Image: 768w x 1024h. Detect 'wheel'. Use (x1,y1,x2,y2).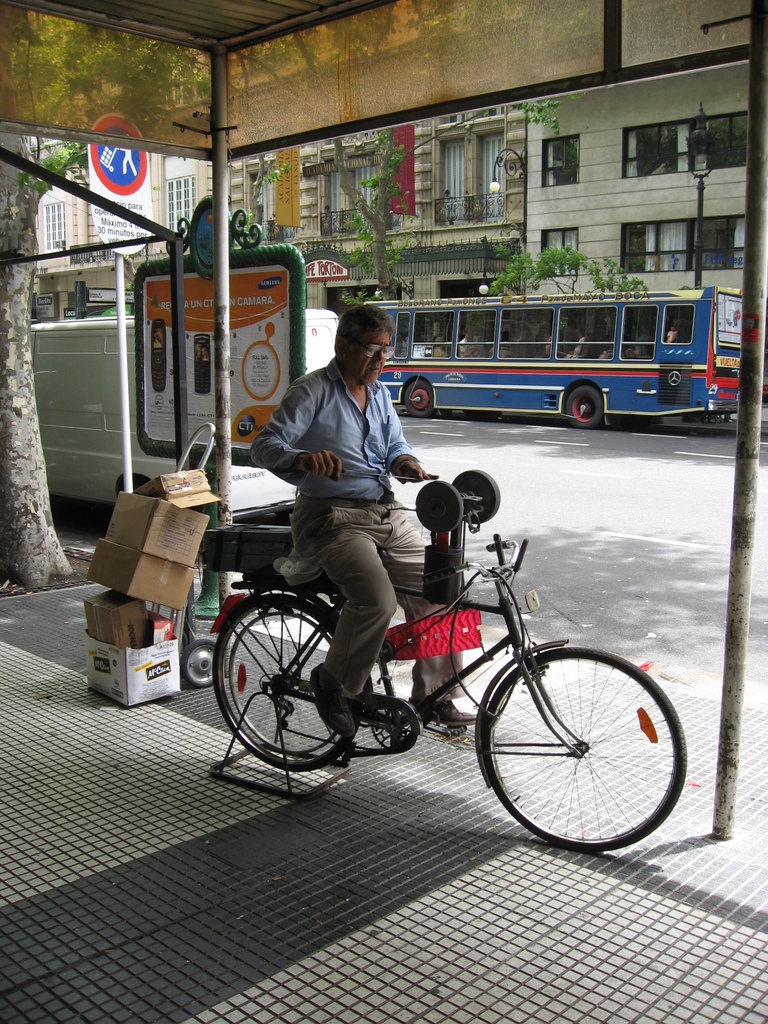
(567,385,602,422).
